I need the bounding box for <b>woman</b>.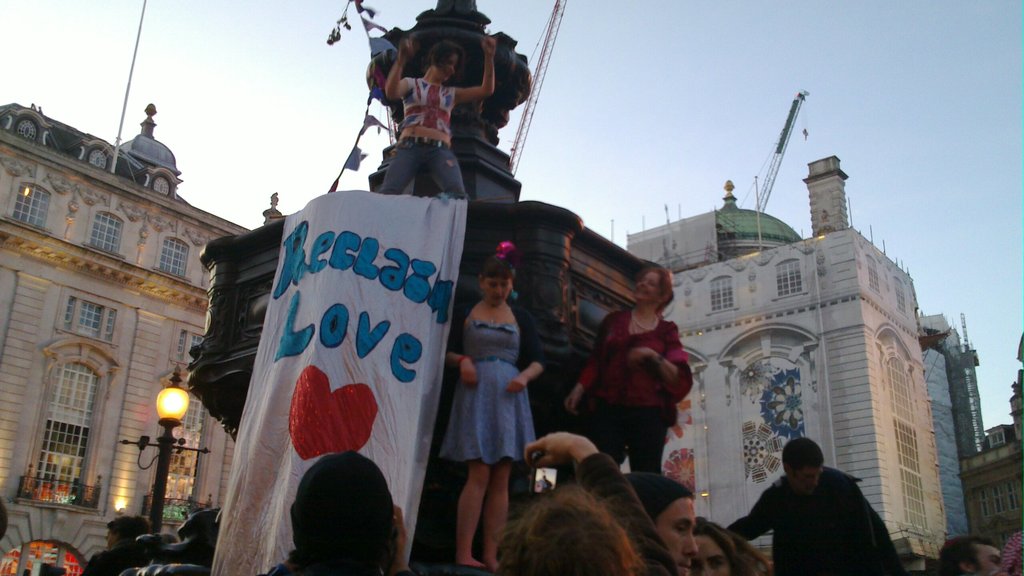
Here it is: rect(493, 481, 650, 575).
